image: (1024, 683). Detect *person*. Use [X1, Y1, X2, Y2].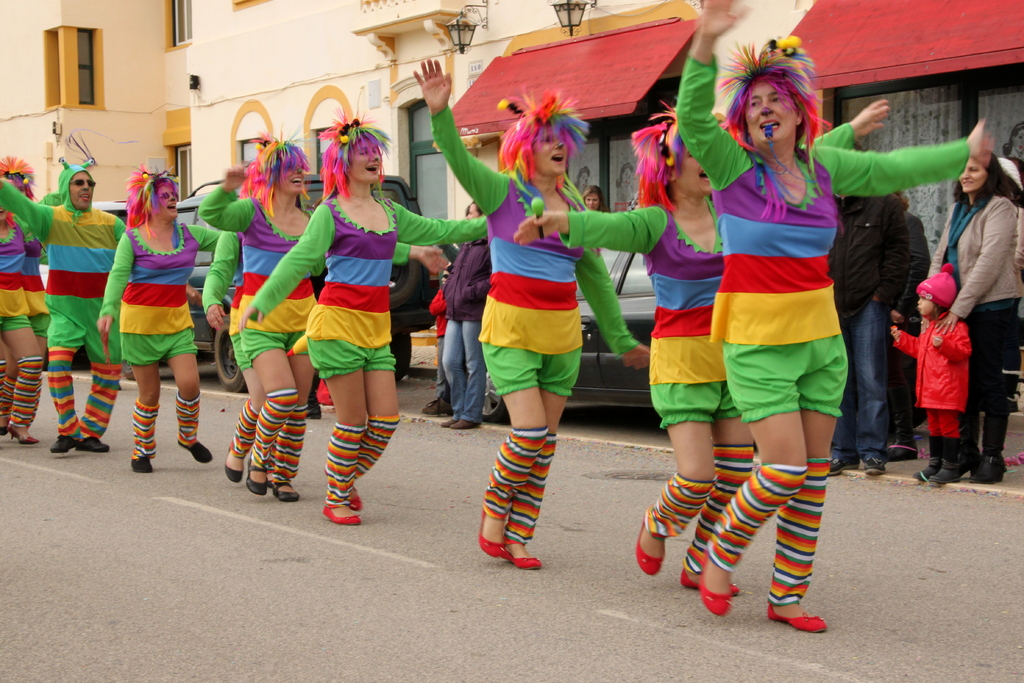
[409, 61, 650, 575].
